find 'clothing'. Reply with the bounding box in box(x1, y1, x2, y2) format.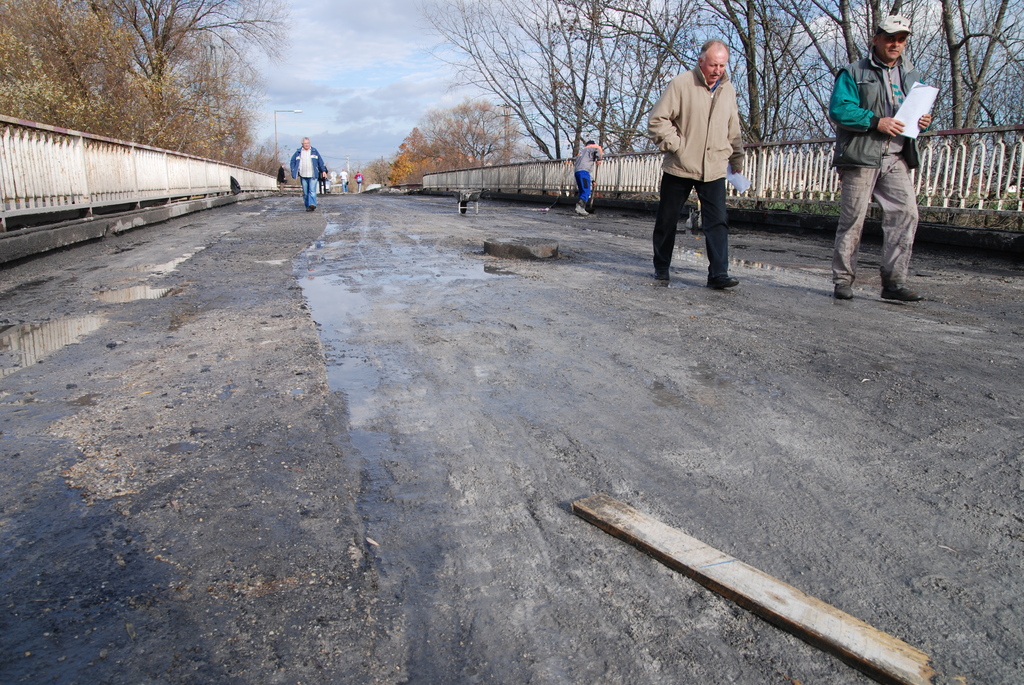
box(288, 145, 325, 202).
